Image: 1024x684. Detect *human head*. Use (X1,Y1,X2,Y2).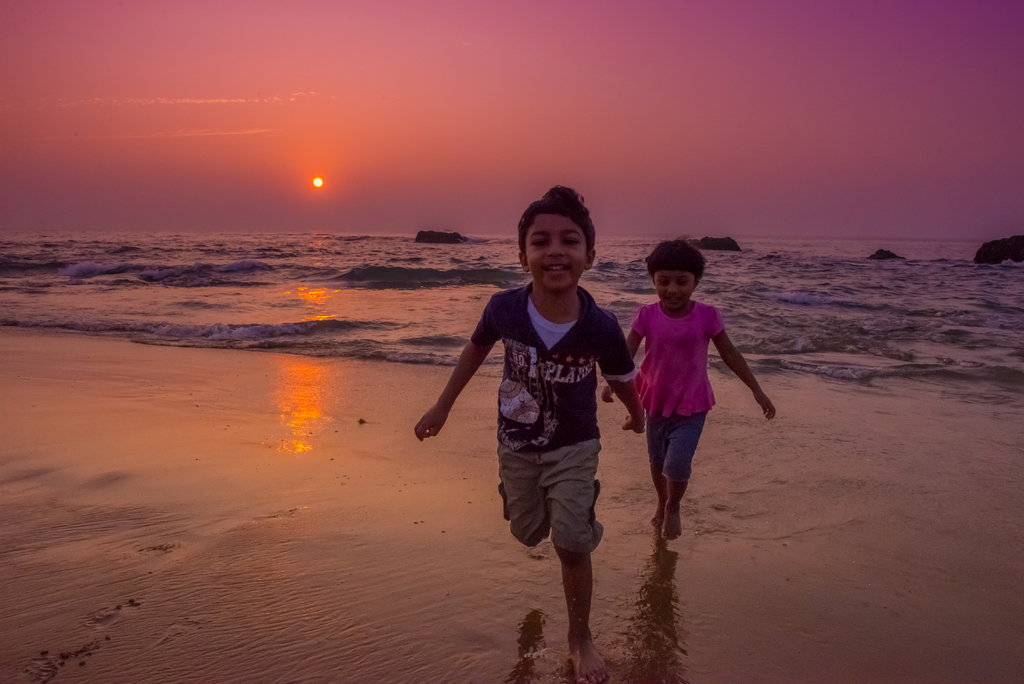
(643,241,707,309).
